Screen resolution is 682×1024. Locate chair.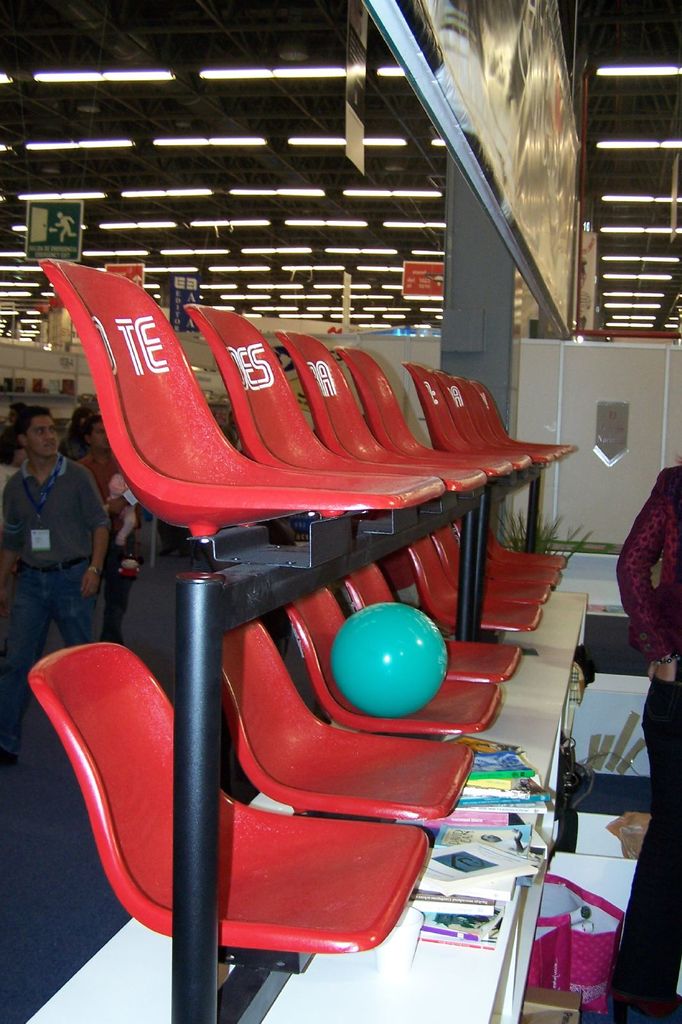
335,343,512,484.
